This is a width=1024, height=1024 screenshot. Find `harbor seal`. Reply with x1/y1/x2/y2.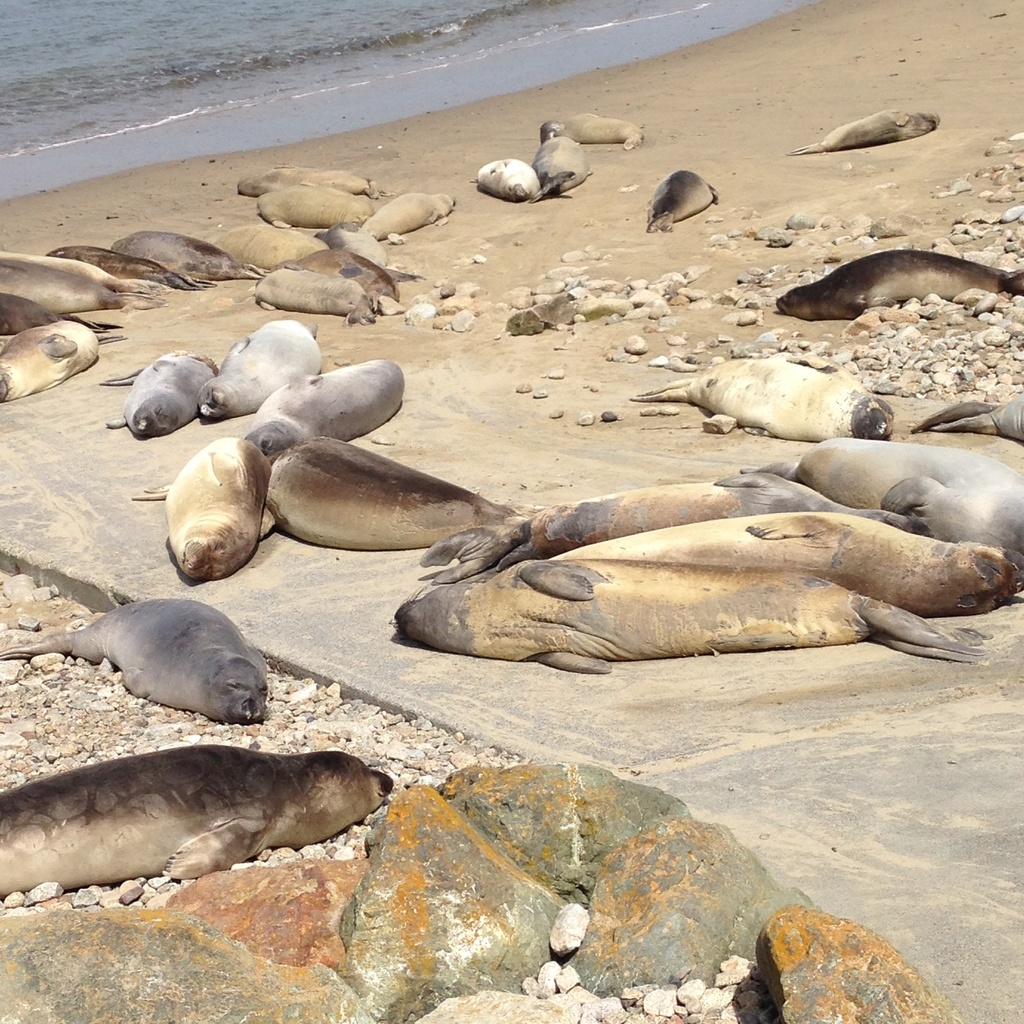
632/355/890/440.
